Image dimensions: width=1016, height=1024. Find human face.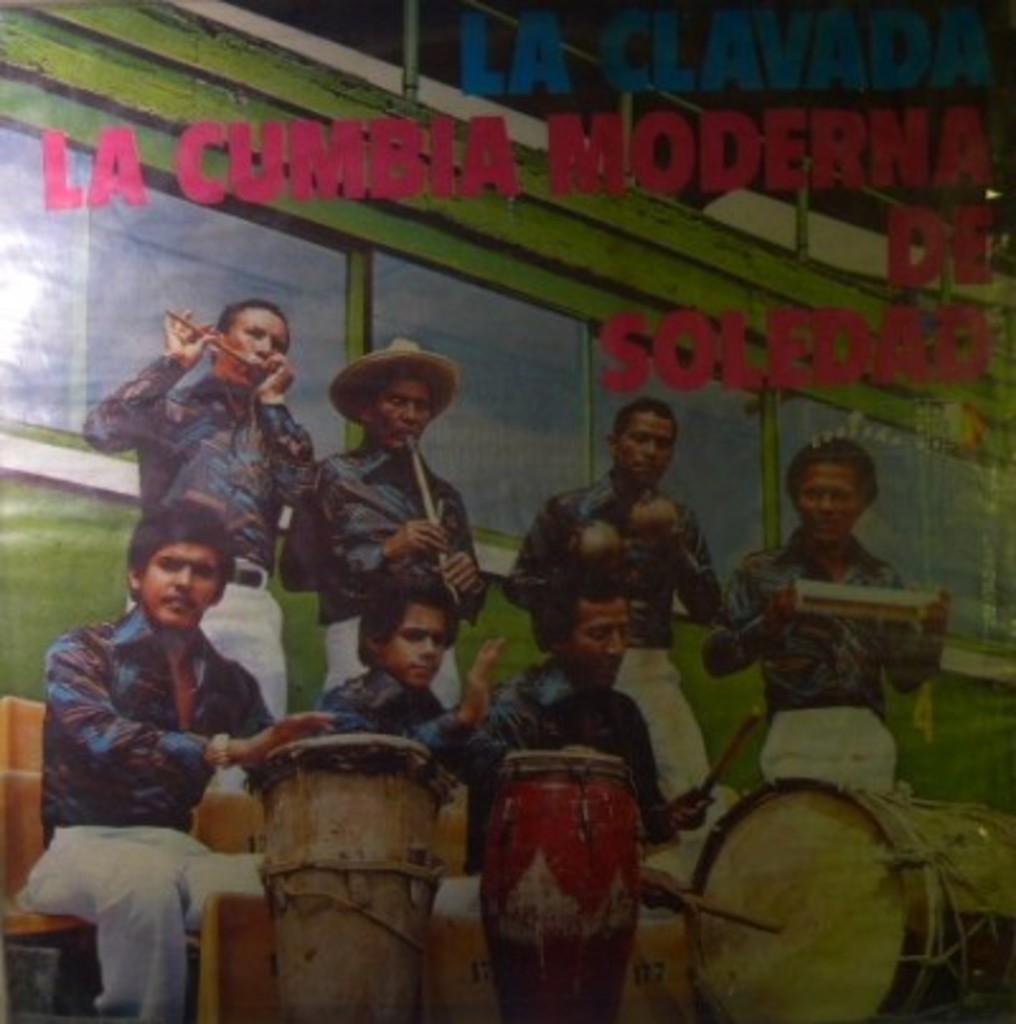
select_region(803, 457, 859, 541).
